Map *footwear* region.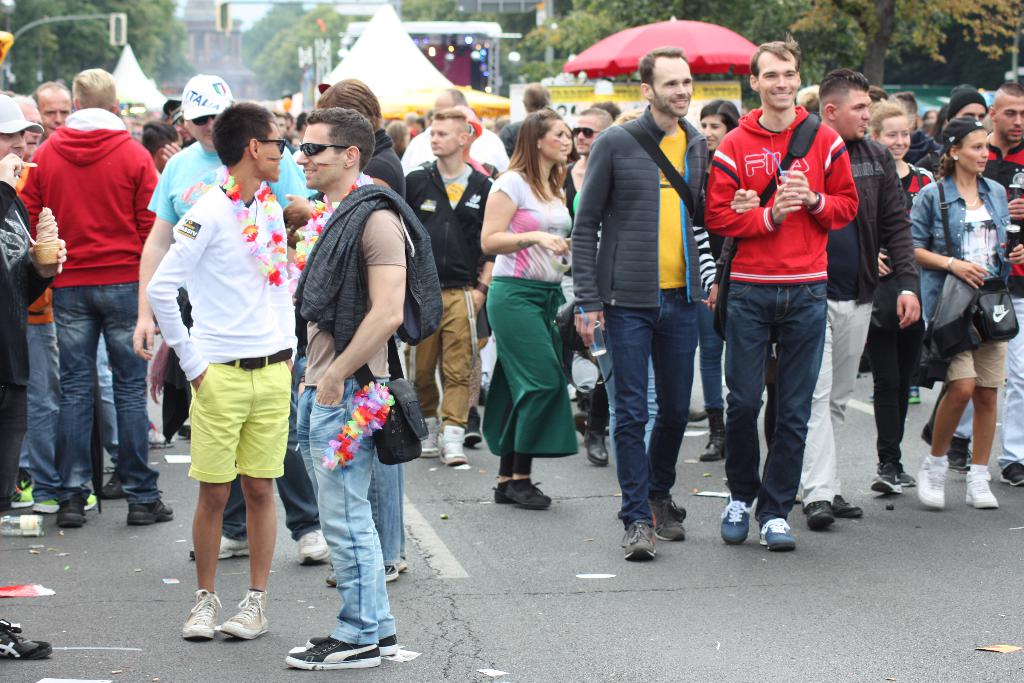
Mapped to locate(768, 519, 792, 545).
